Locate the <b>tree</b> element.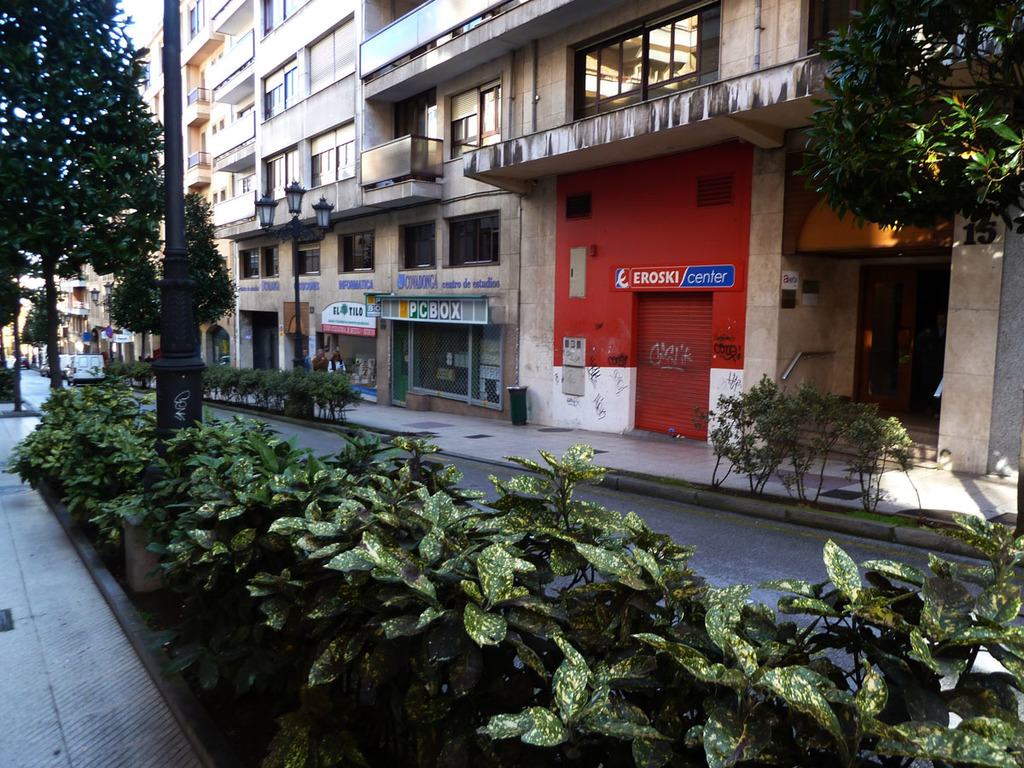
Element bbox: (101,188,242,431).
